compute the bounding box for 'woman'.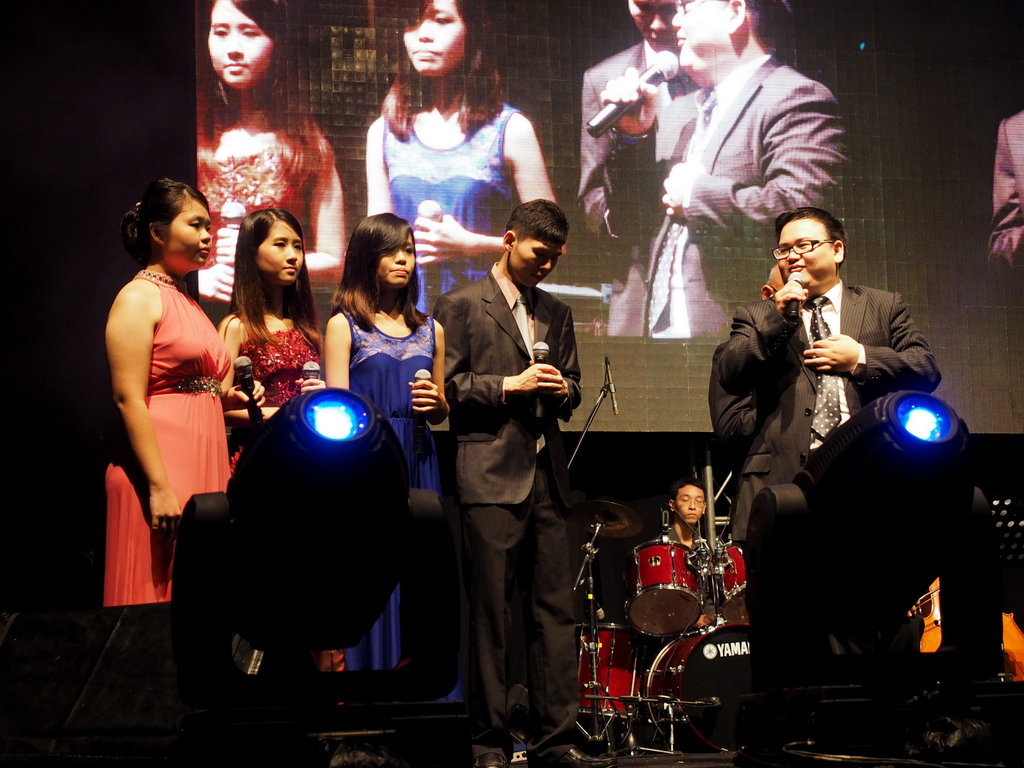
360:0:561:313.
